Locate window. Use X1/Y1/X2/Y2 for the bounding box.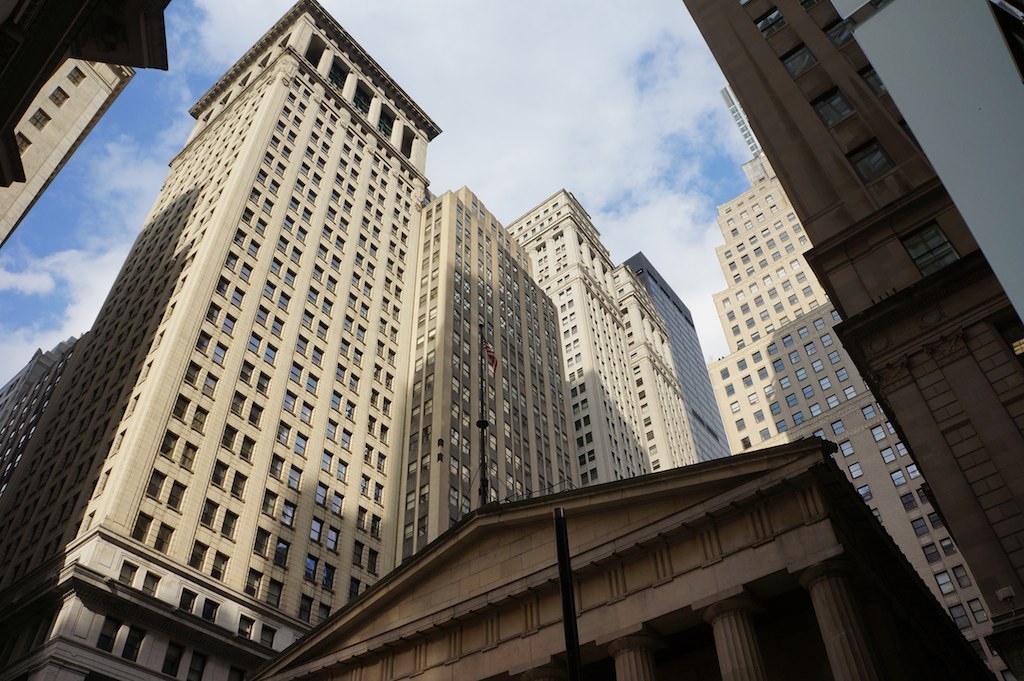
235/74/250/90.
